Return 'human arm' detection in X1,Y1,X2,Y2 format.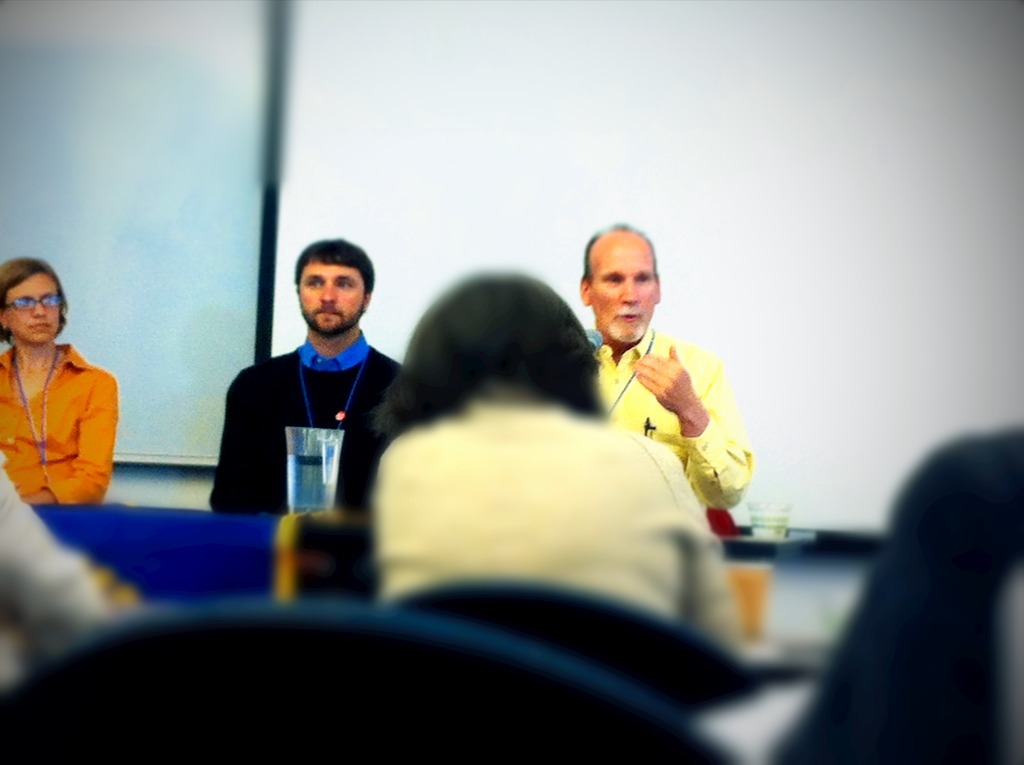
205,363,269,514.
